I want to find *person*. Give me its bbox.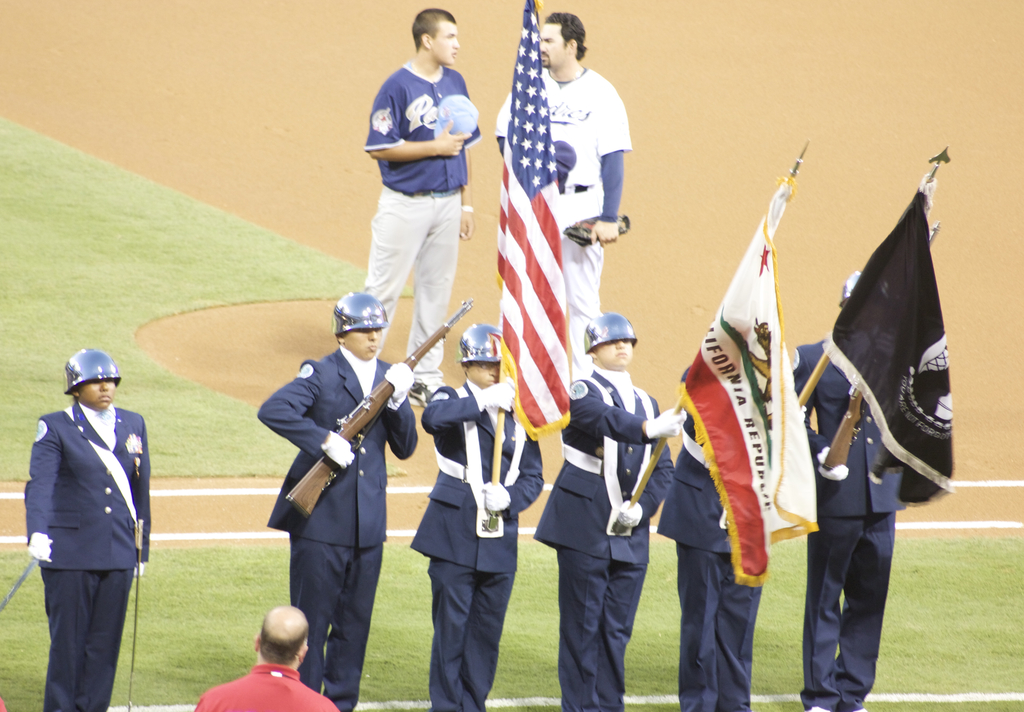
[x1=785, y1=263, x2=932, y2=711].
